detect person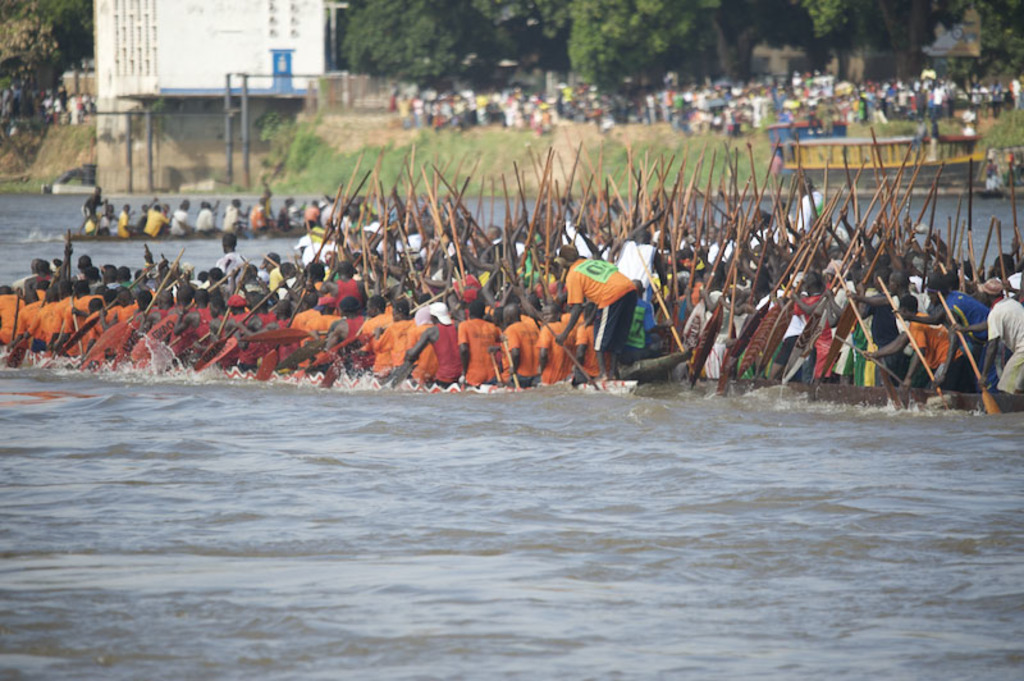
{"x1": 355, "y1": 288, "x2": 392, "y2": 364}
